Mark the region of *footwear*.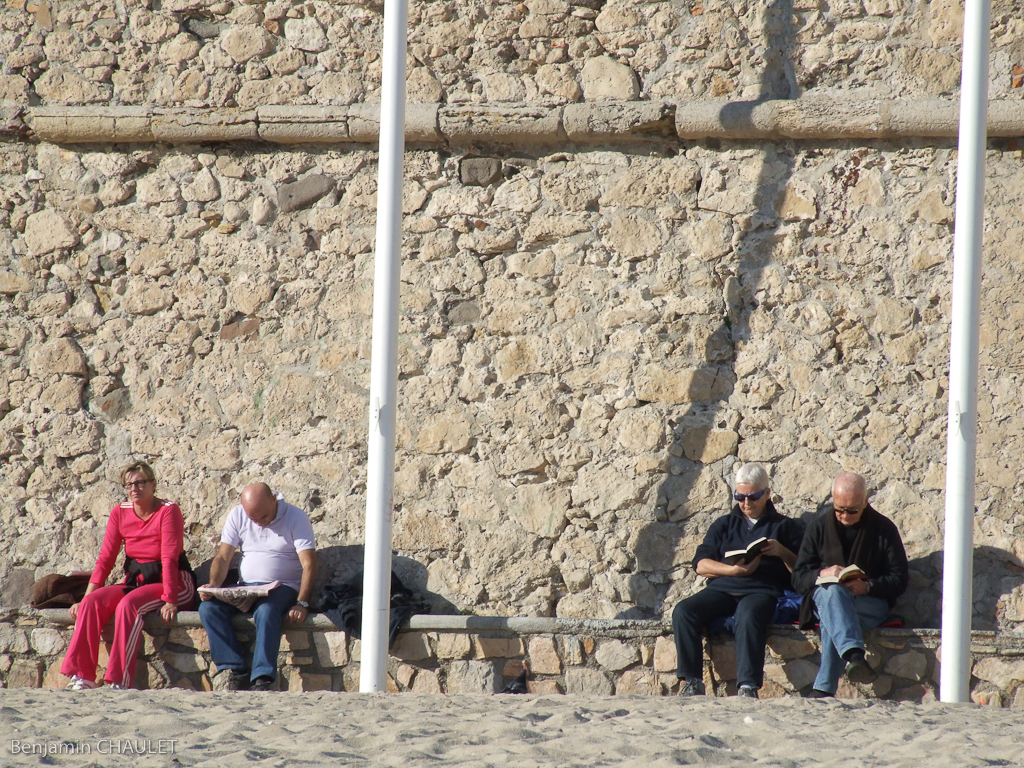
Region: pyautogui.locateOnScreen(679, 678, 706, 695).
